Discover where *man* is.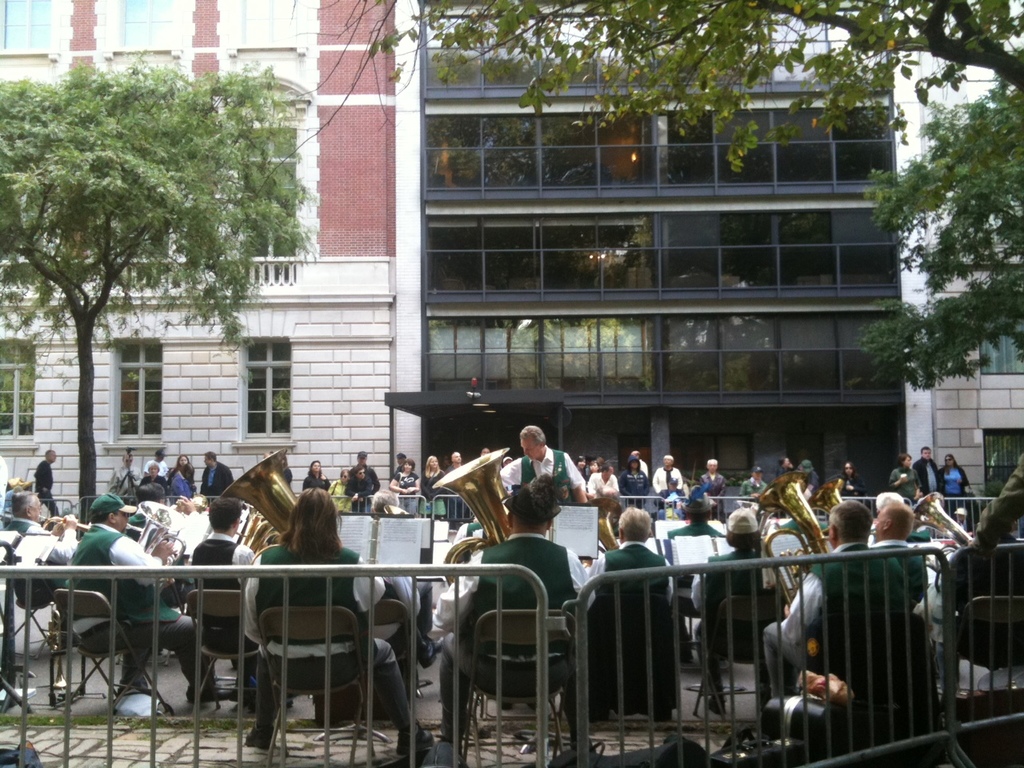
Discovered at rect(670, 488, 723, 646).
